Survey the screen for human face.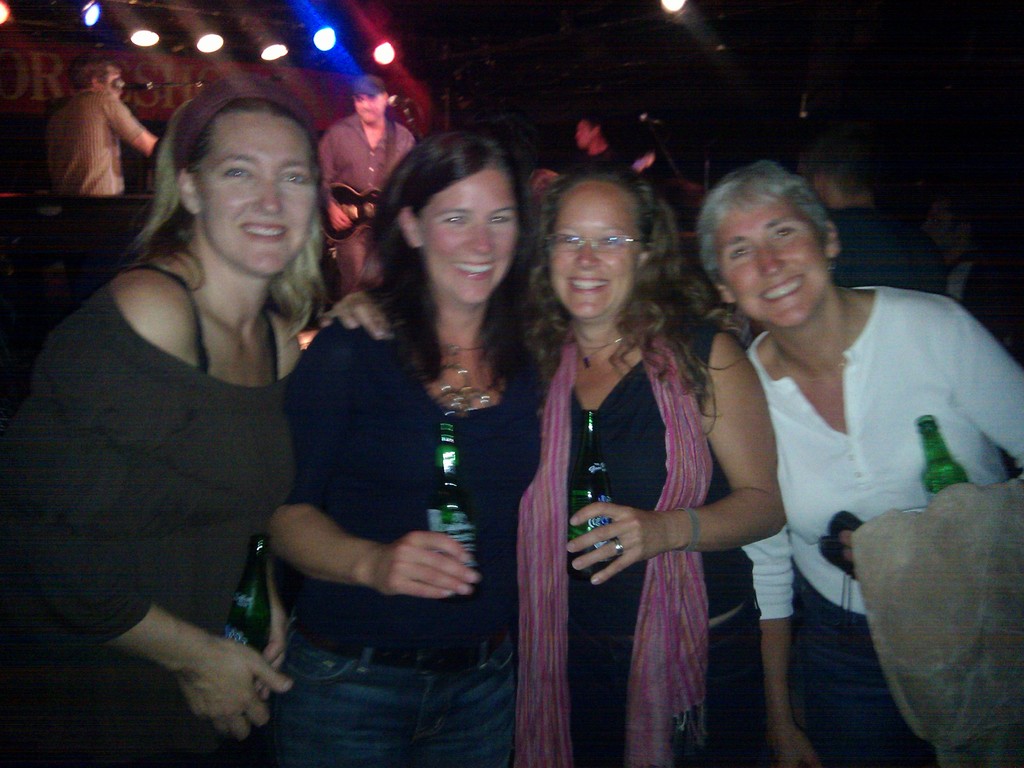
Survey found: bbox=[415, 175, 518, 311].
